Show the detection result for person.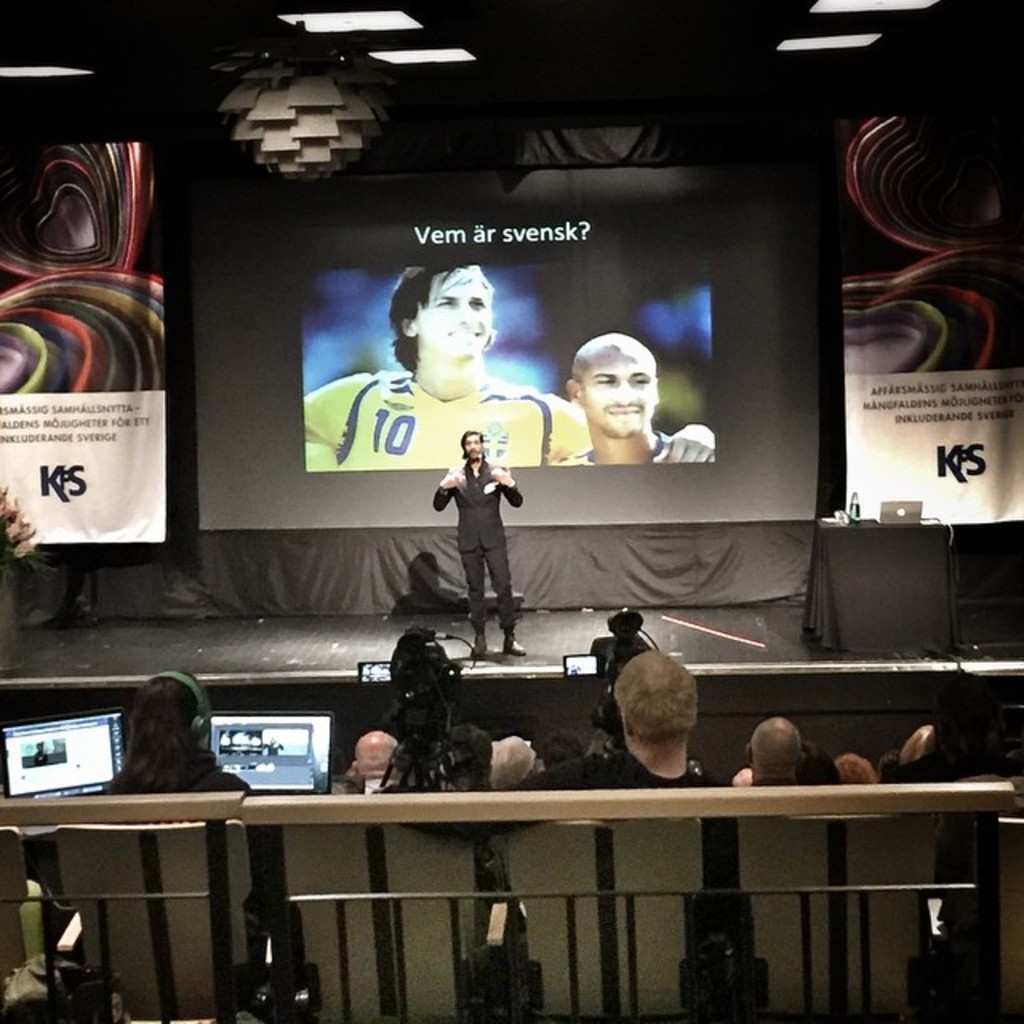
{"left": 430, "top": 429, "right": 534, "bottom": 653}.
